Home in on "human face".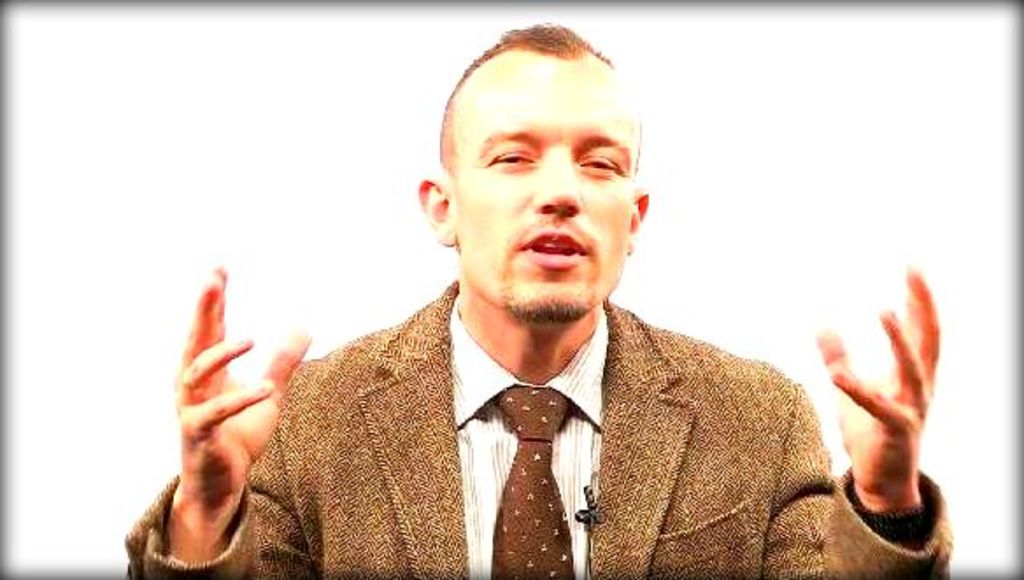
Homed in at region(451, 60, 635, 315).
